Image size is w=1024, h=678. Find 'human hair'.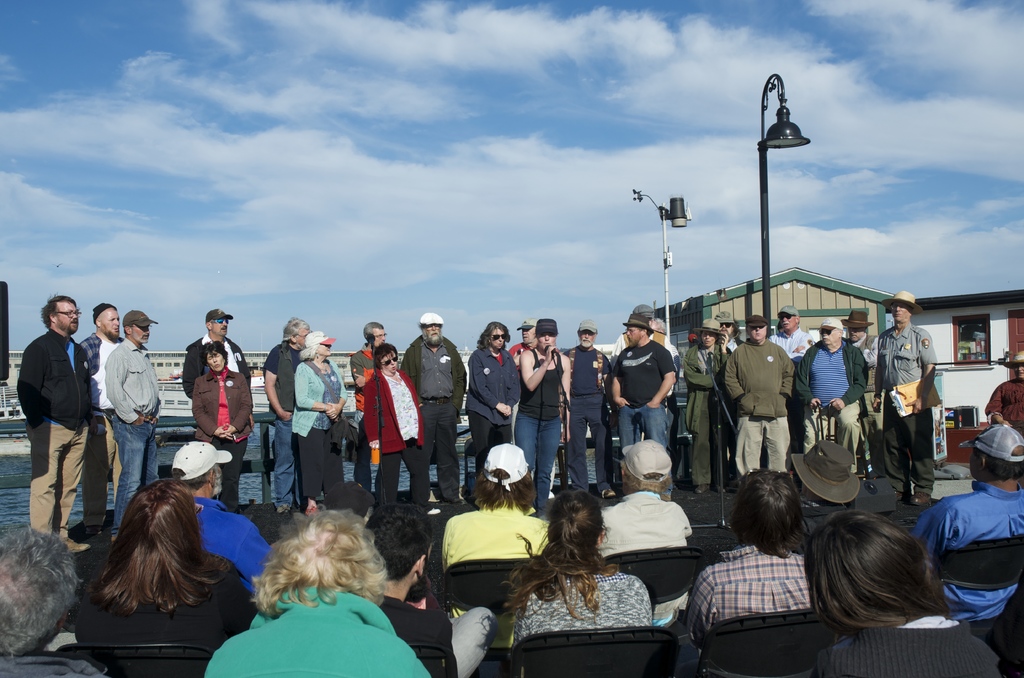
[0,519,81,658].
